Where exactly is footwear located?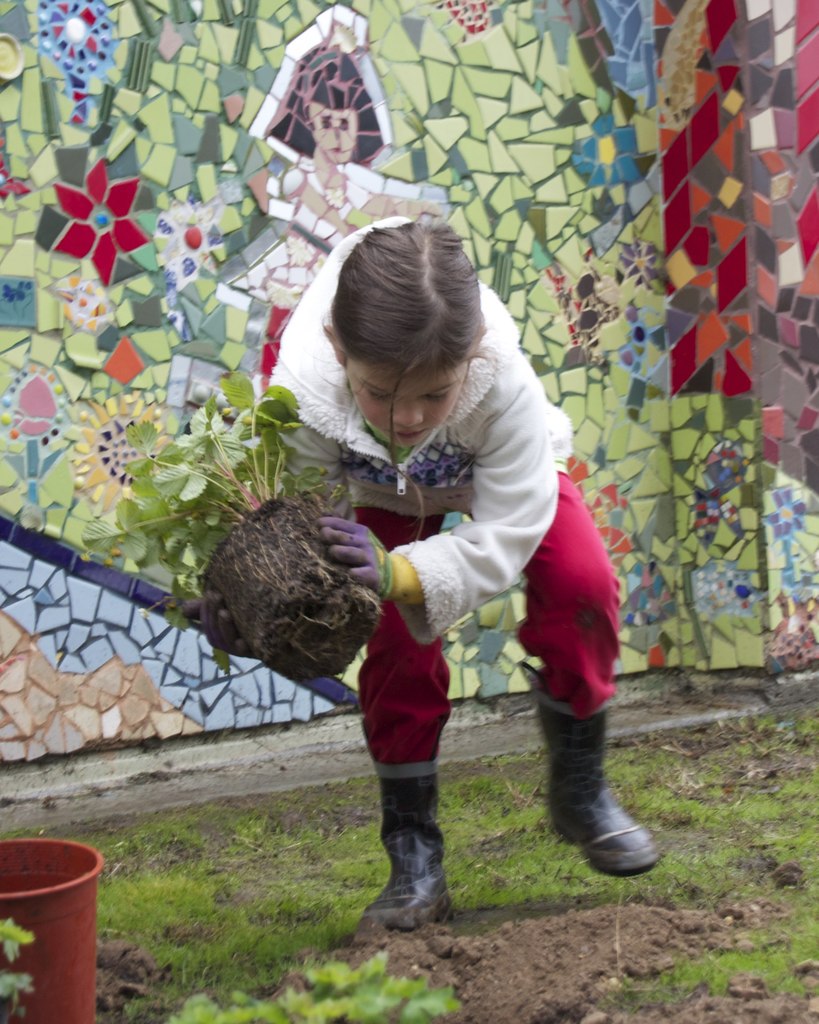
Its bounding box is bbox=[500, 662, 664, 891].
